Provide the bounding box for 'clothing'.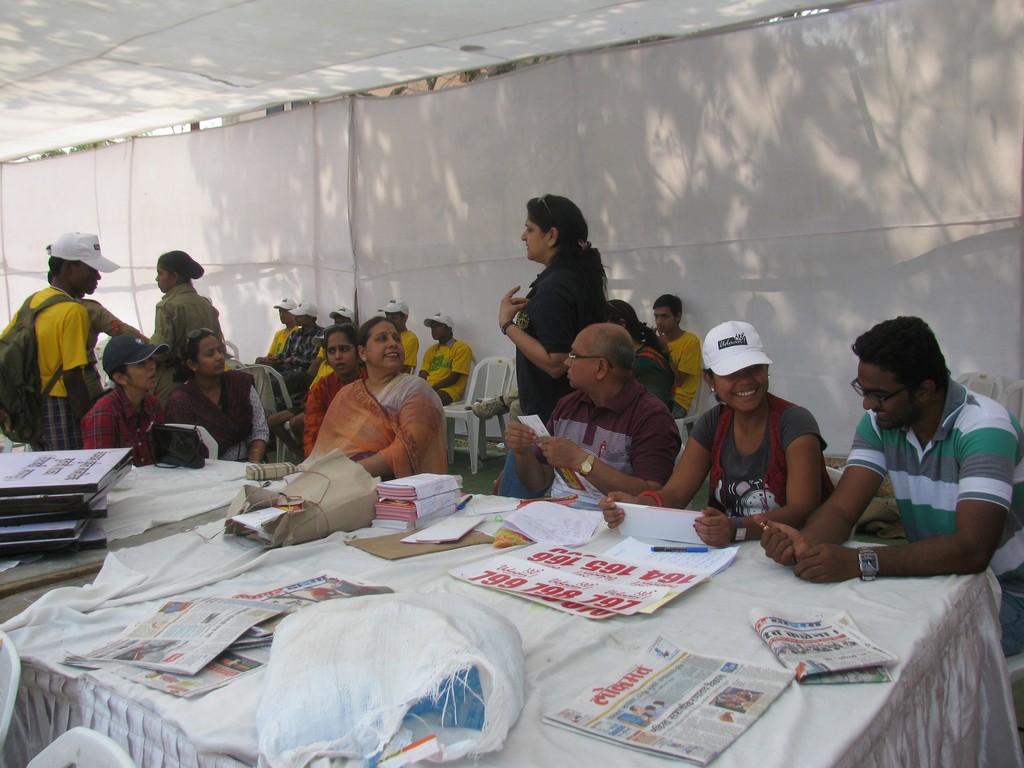
pyautogui.locateOnScreen(547, 380, 683, 512).
